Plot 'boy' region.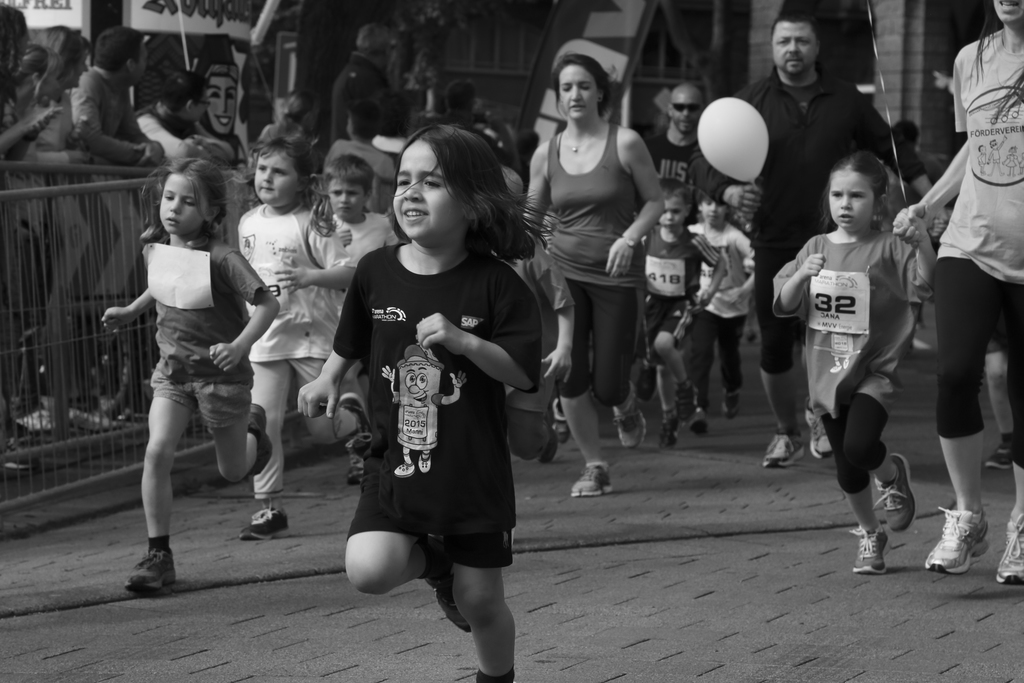
Plotted at pyautogui.locateOnScreen(684, 191, 754, 434).
